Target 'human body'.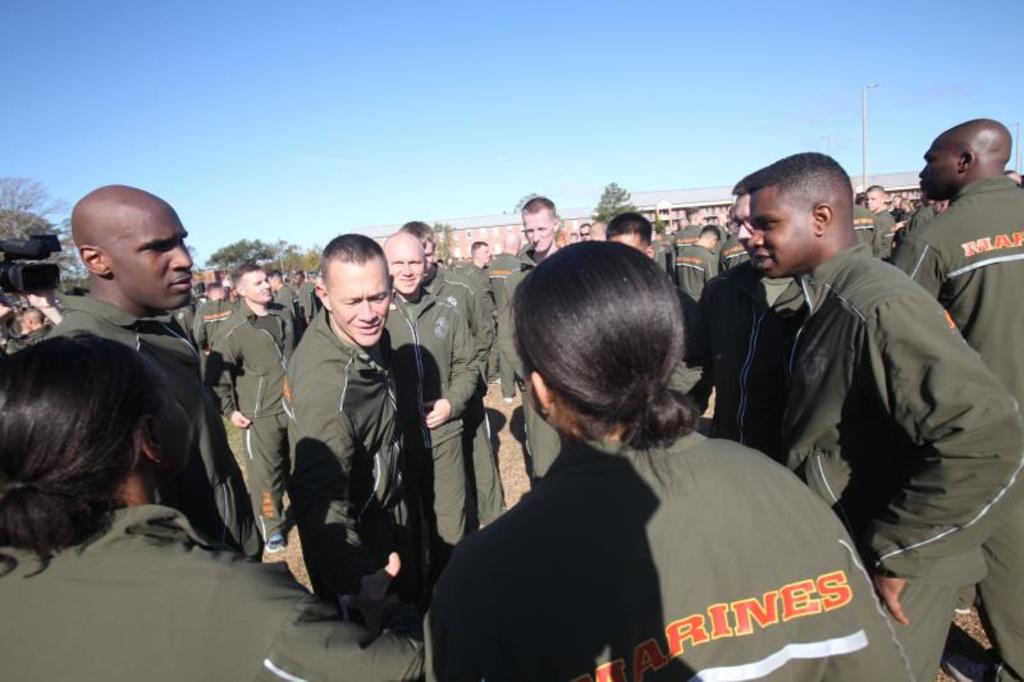
Target region: pyautogui.locateOnScreen(42, 179, 273, 569).
